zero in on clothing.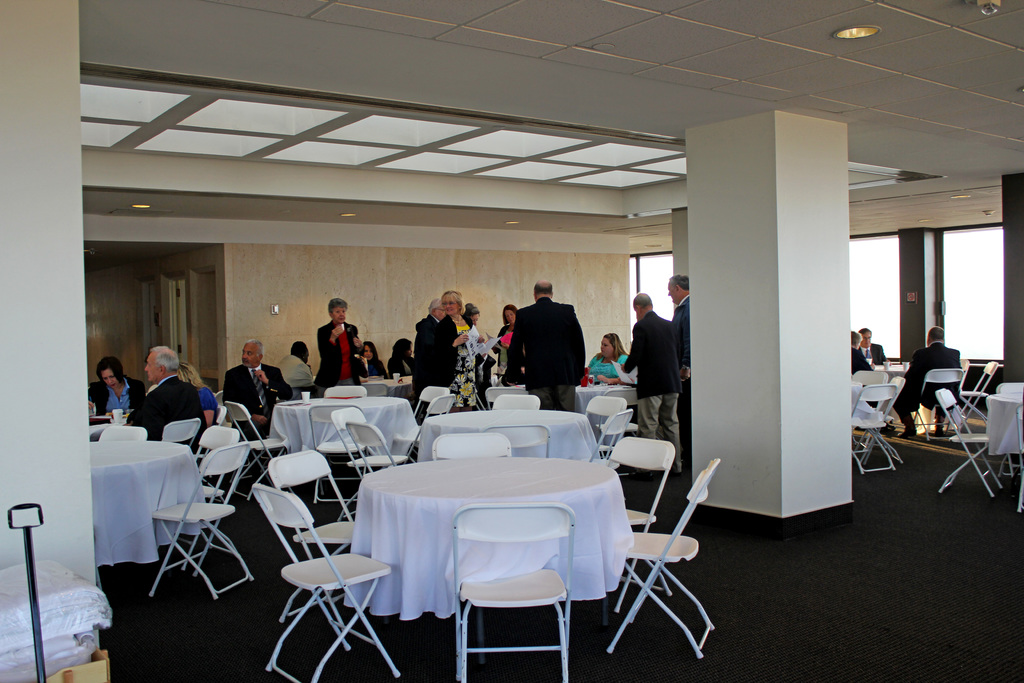
Zeroed in: x1=475 y1=353 x2=495 y2=402.
